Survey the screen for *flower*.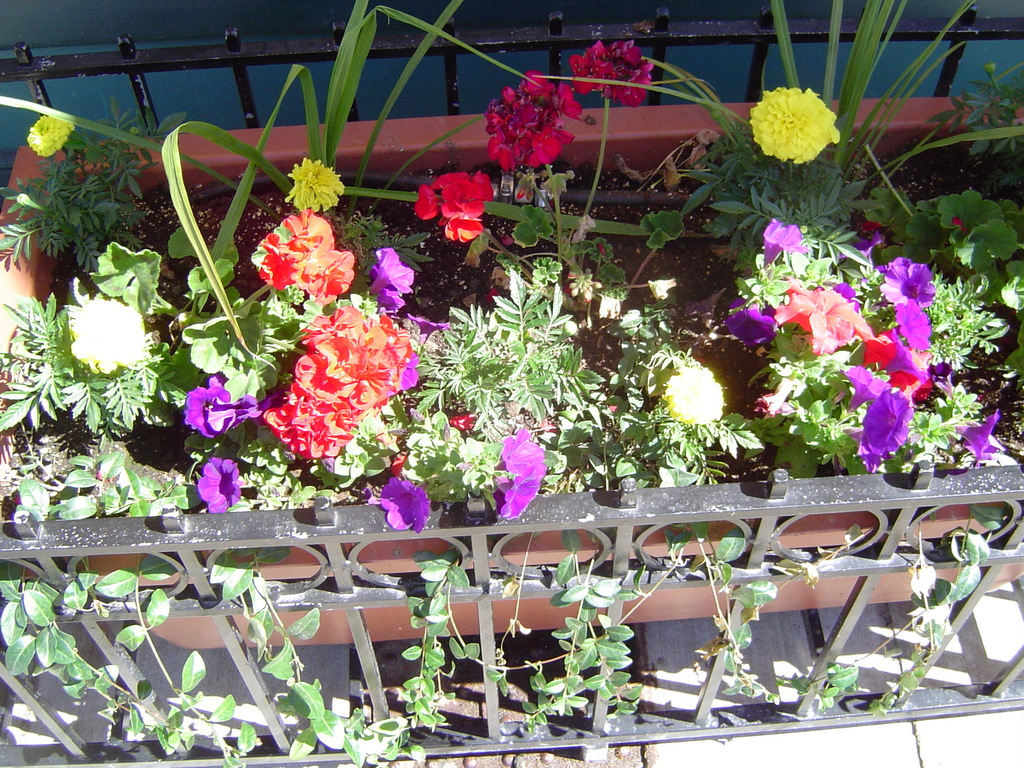
Survey found: left=28, top=113, right=75, bottom=159.
